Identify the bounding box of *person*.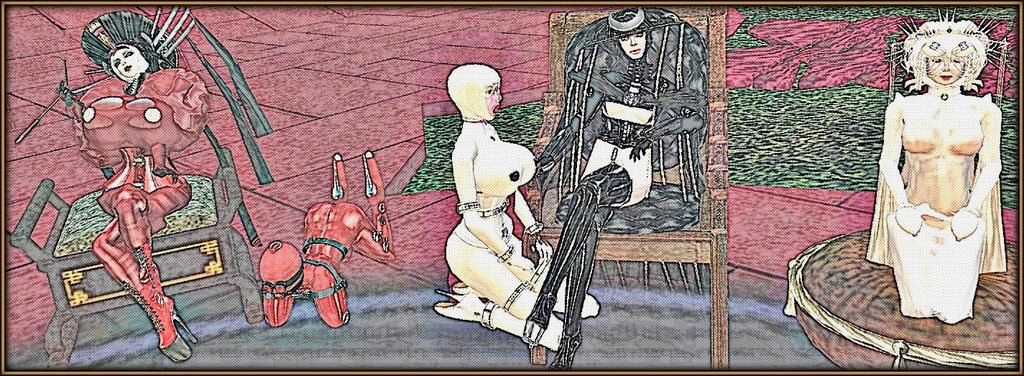
region(522, 1, 704, 370).
